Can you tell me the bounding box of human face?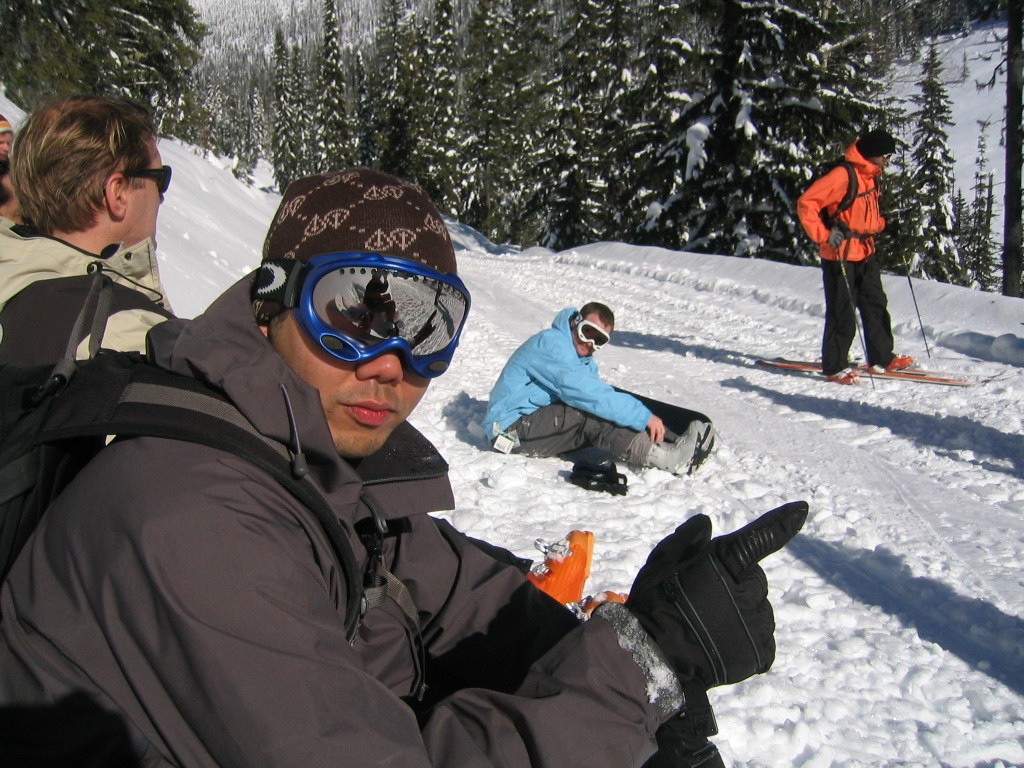
box(572, 310, 611, 357).
